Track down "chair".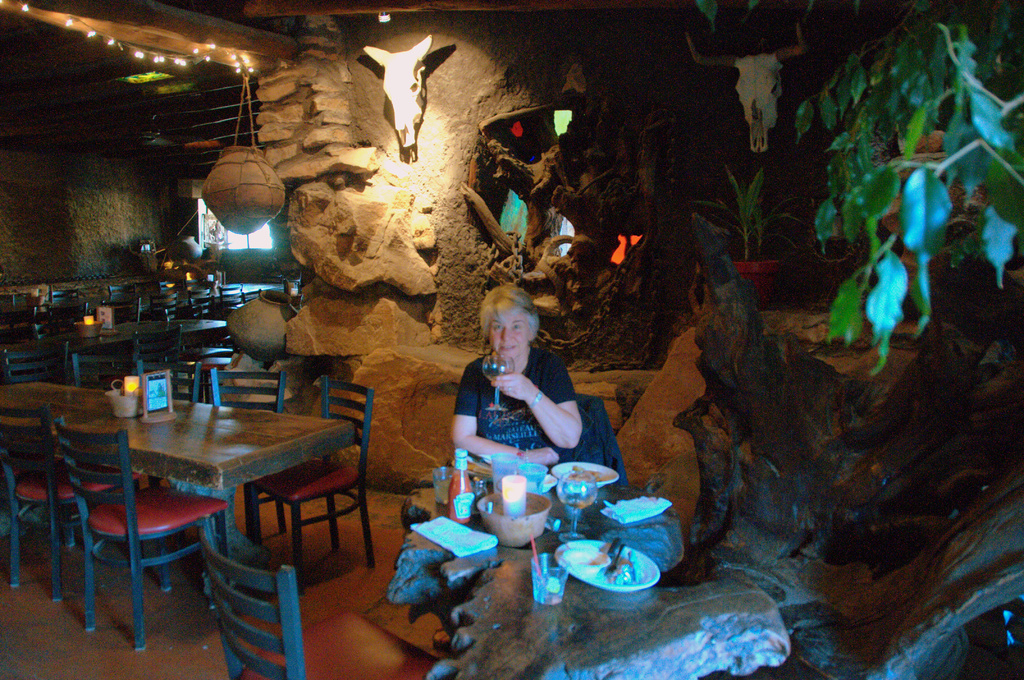
Tracked to crop(556, 393, 612, 468).
